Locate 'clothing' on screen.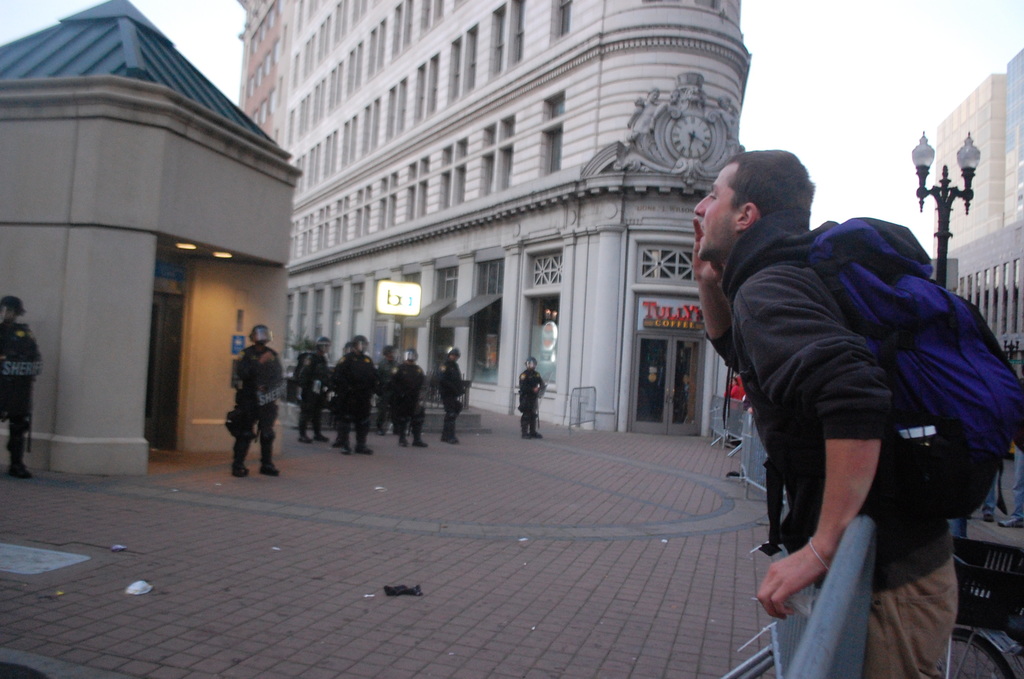
On screen at box=[298, 356, 330, 423].
